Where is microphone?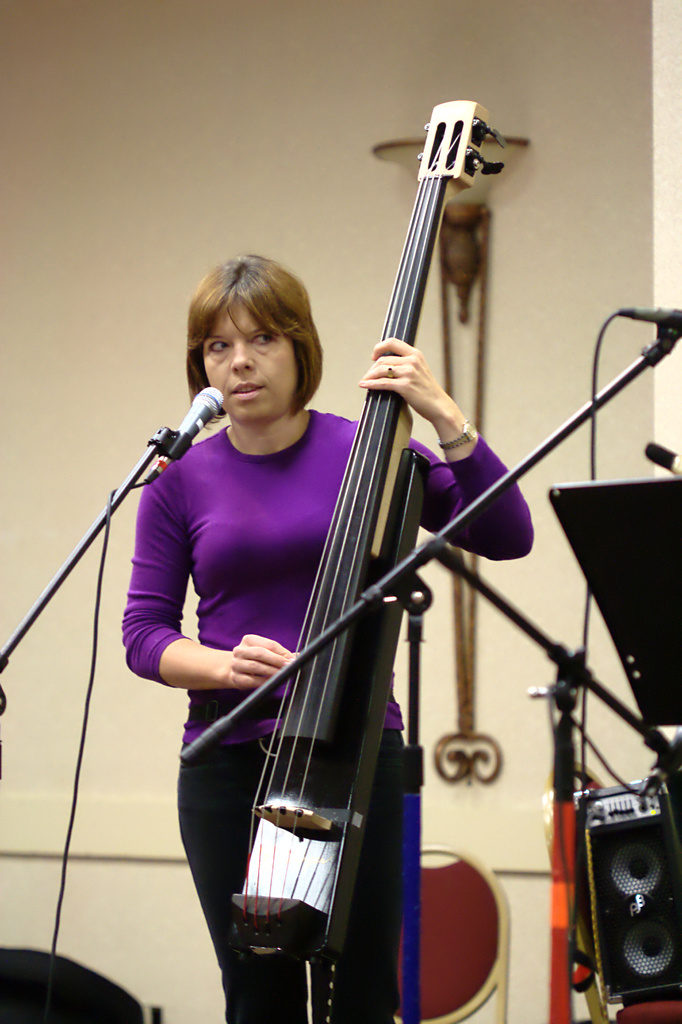
136 392 224 483.
